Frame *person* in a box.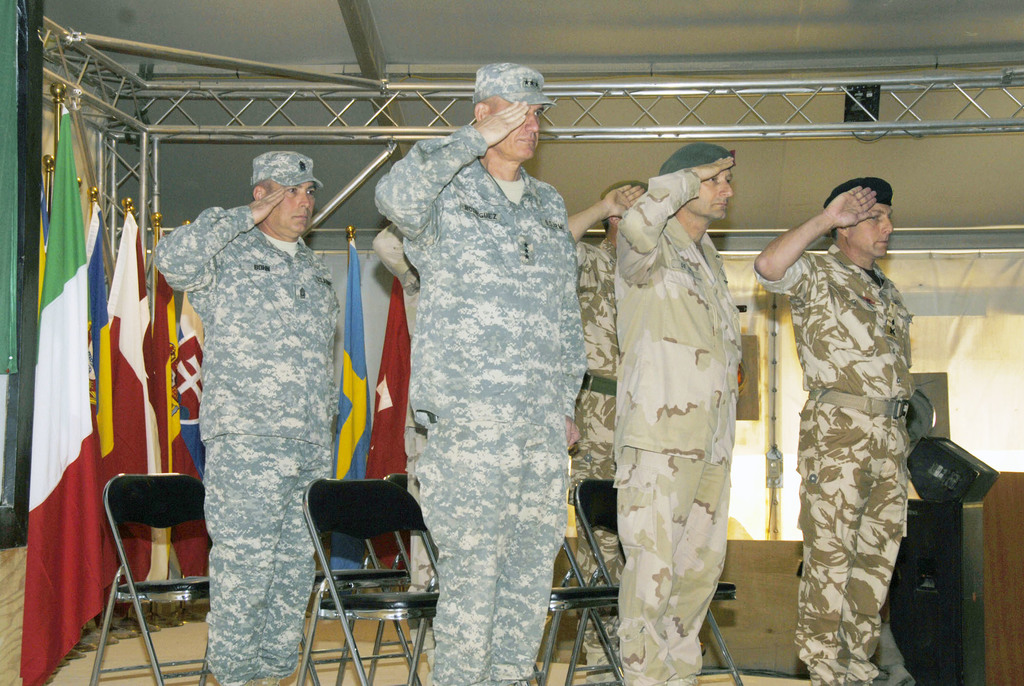
<region>566, 174, 627, 685</region>.
